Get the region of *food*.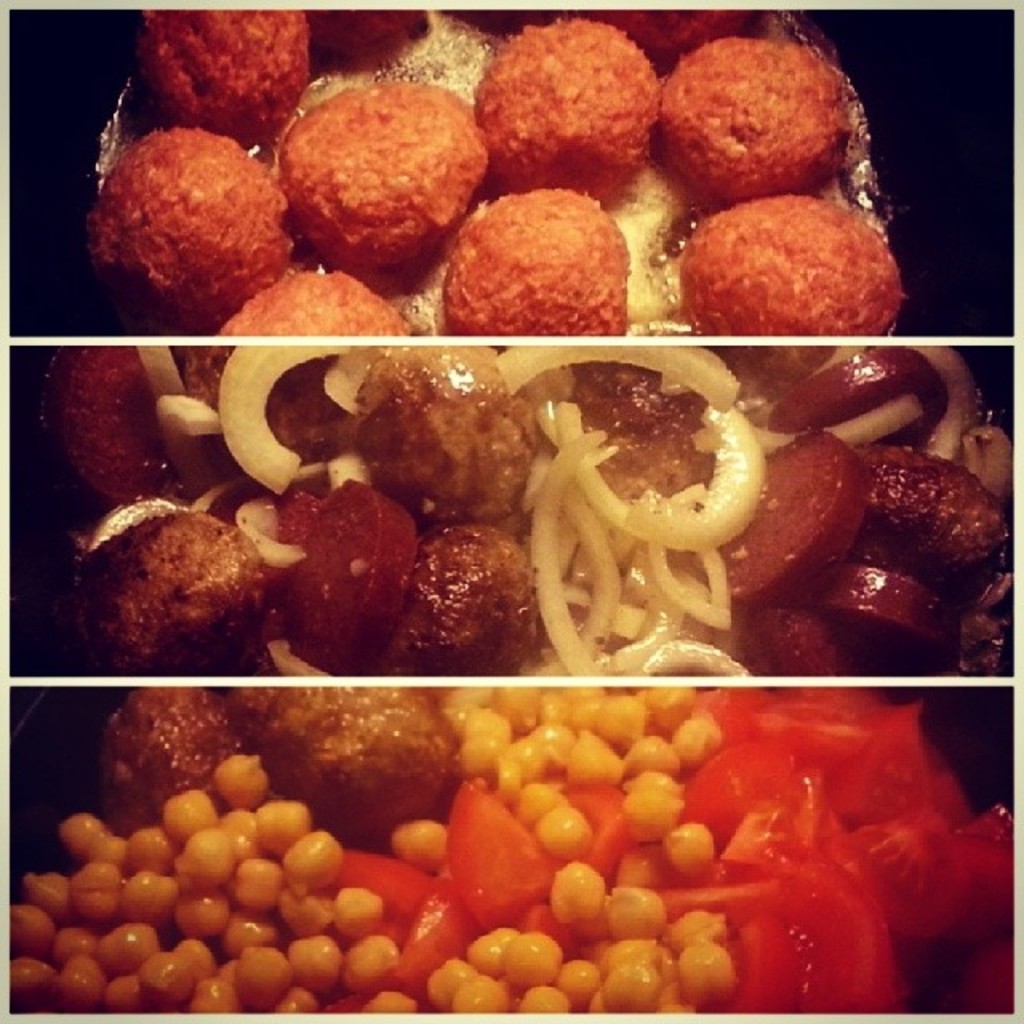
box(139, 13, 304, 146).
